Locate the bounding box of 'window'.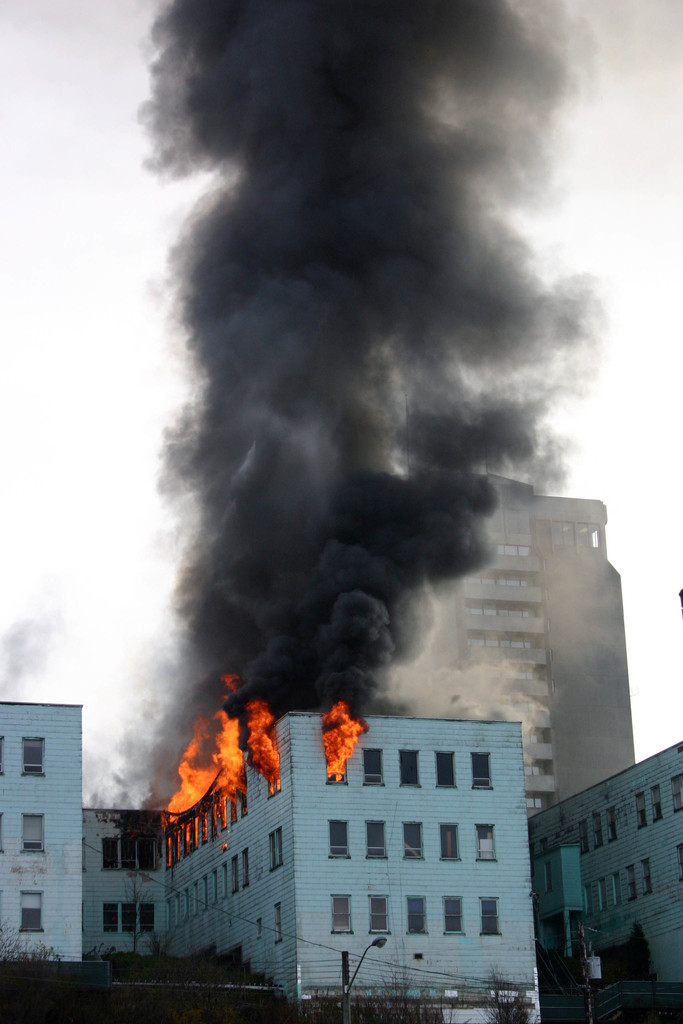
Bounding box: bbox=[363, 748, 383, 790].
